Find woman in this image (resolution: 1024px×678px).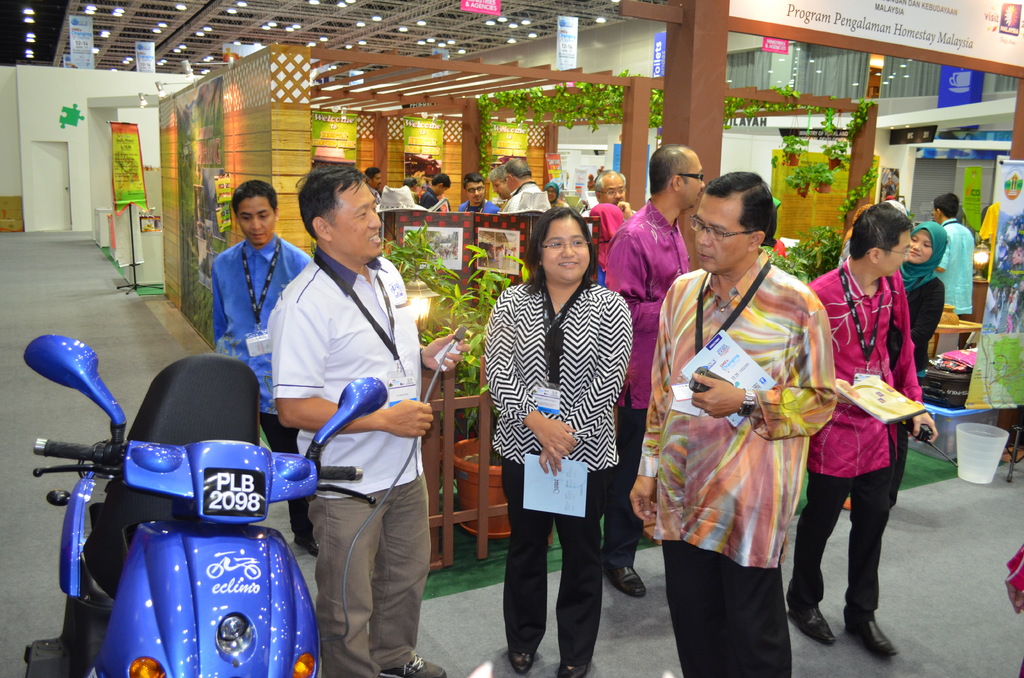
BBox(899, 219, 948, 379).
